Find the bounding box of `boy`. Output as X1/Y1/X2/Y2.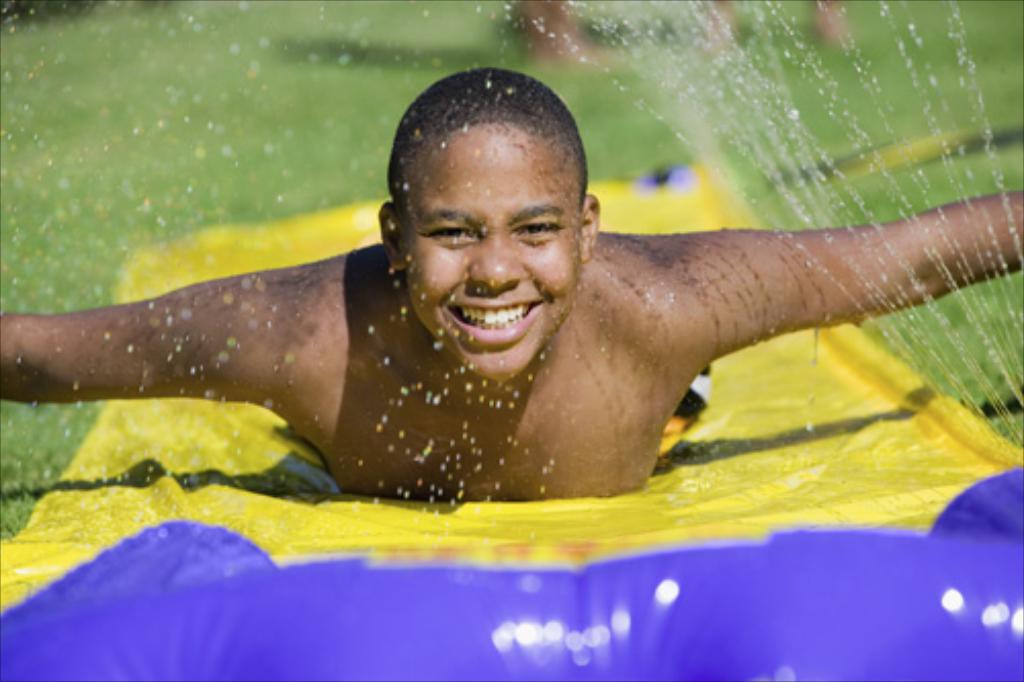
0/63/1022/508.
